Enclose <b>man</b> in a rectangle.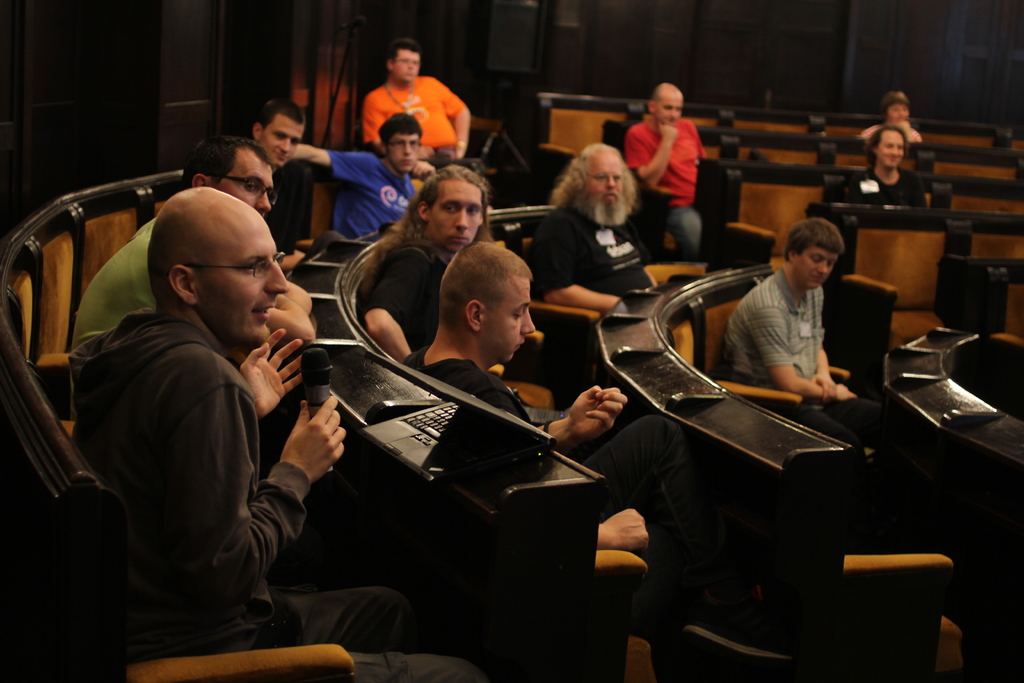
region(362, 162, 493, 363).
